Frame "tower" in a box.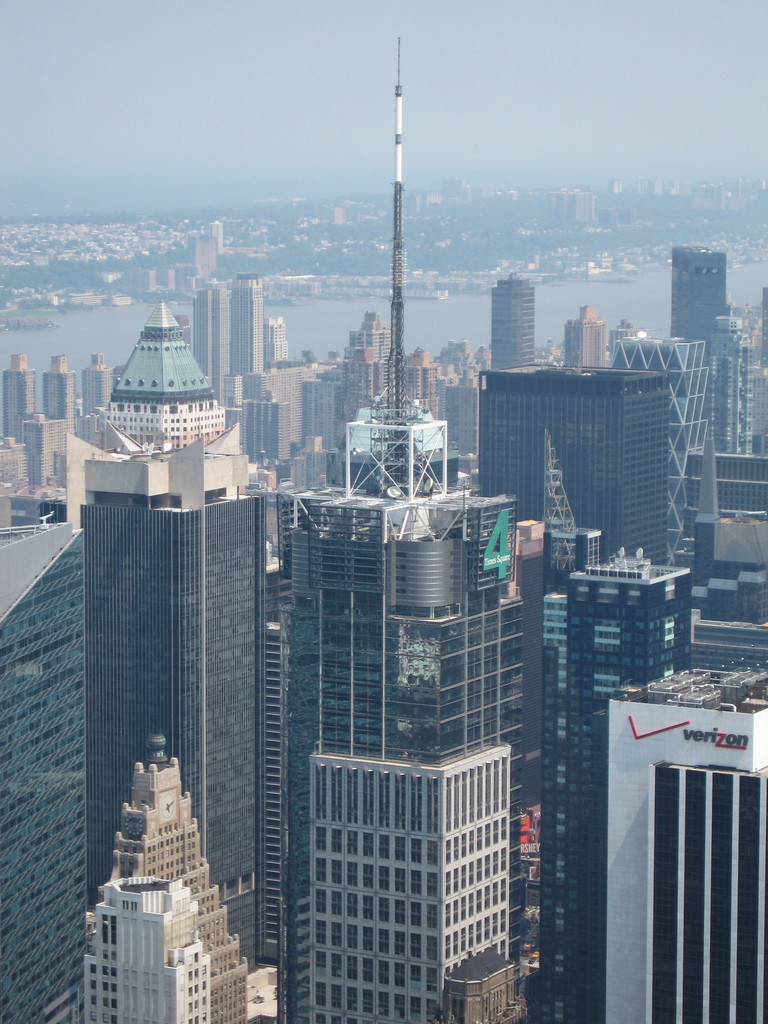
272/22/554/1023.
